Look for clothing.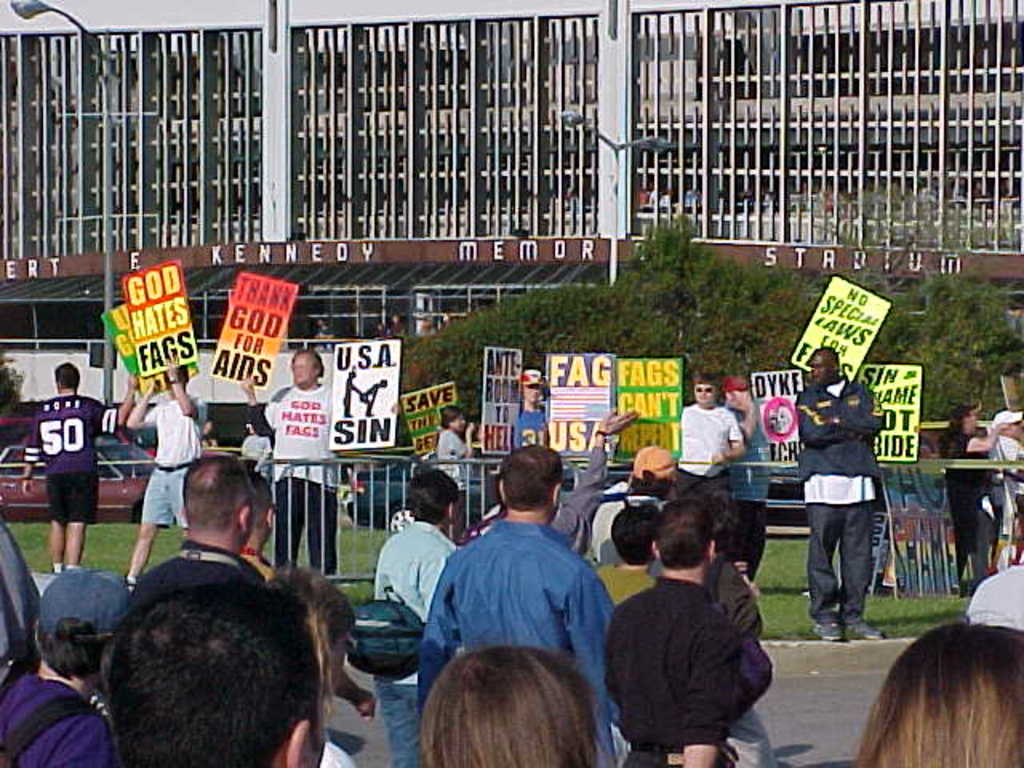
Found: 997,430,1022,464.
